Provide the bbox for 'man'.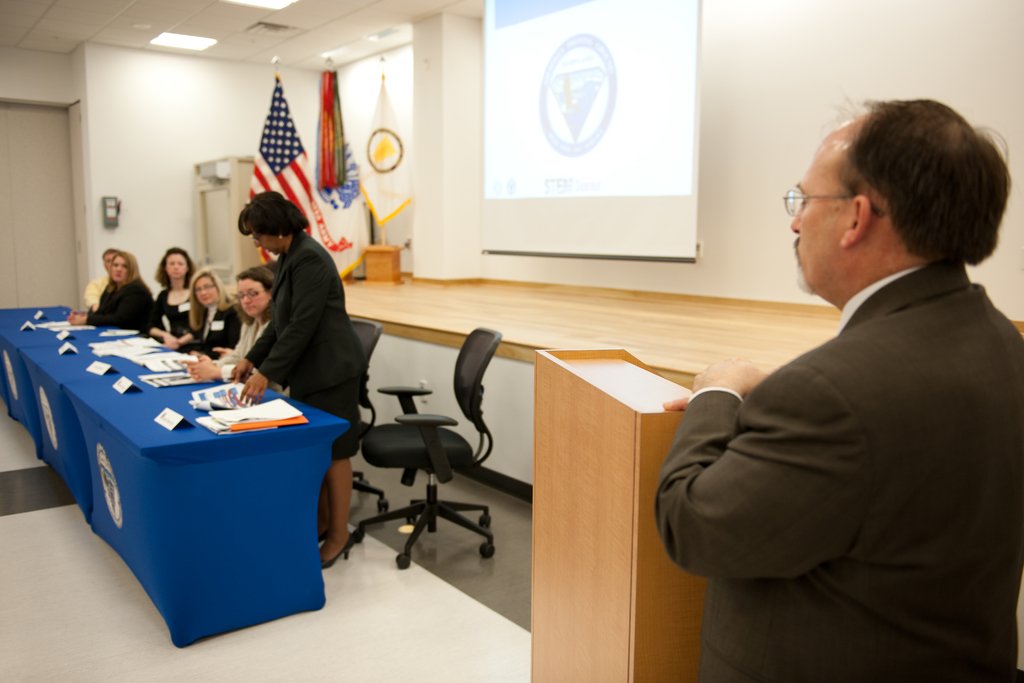
[652,90,1022,674].
